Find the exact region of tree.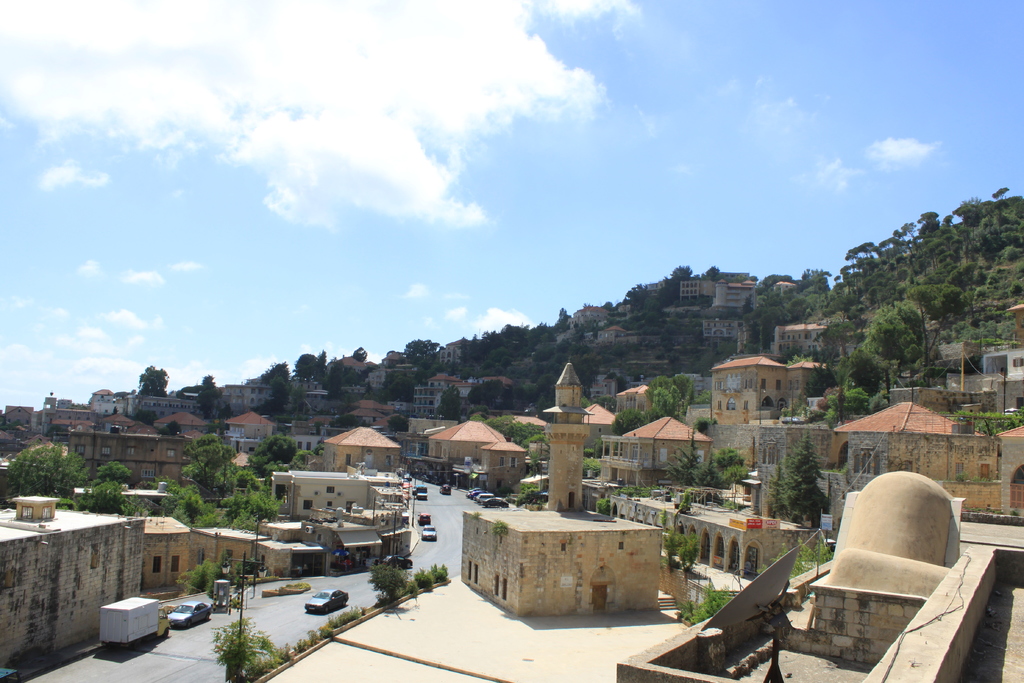
Exact region: [661, 513, 666, 531].
